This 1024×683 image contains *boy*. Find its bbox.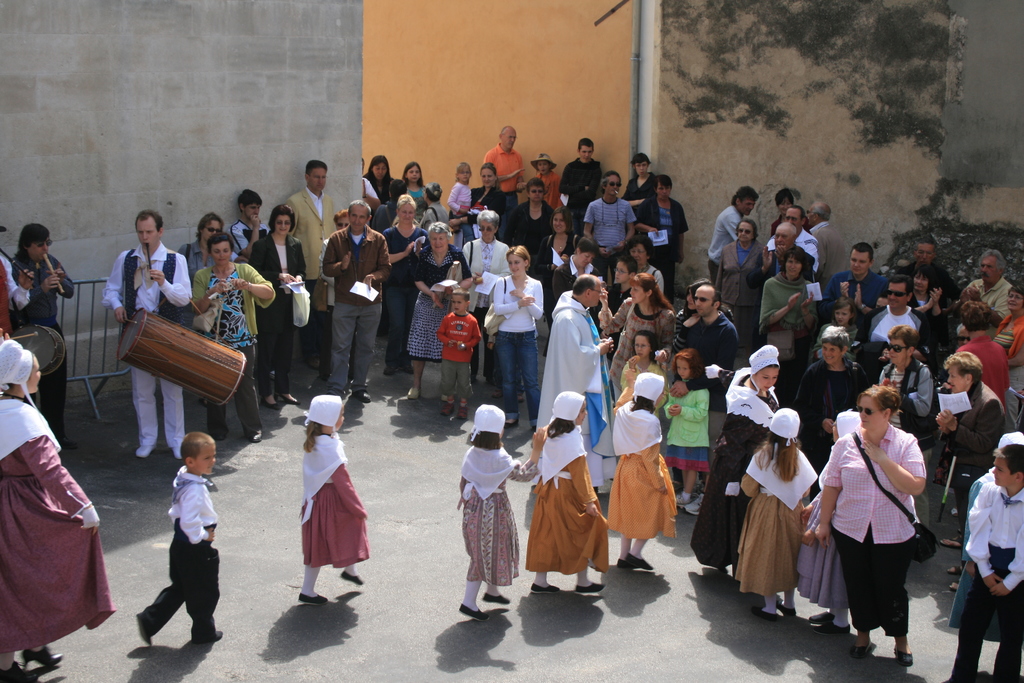
left=436, top=285, right=479, bottom=422.
